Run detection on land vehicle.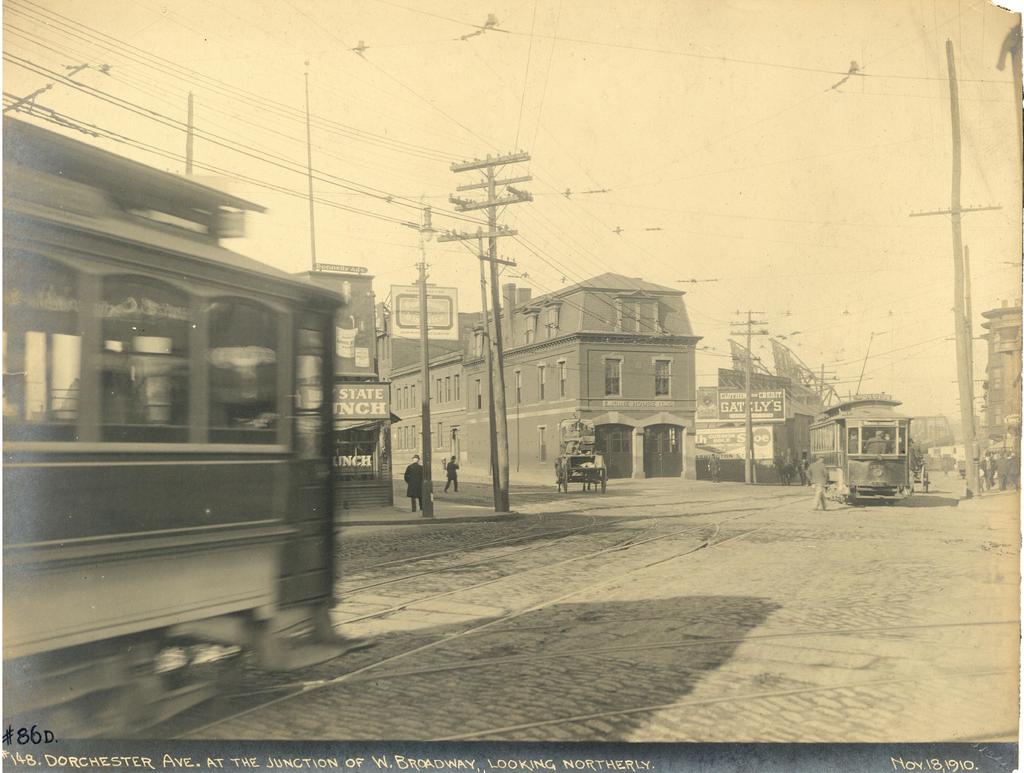
Result: l=801, t=402, r=940, b=510.
